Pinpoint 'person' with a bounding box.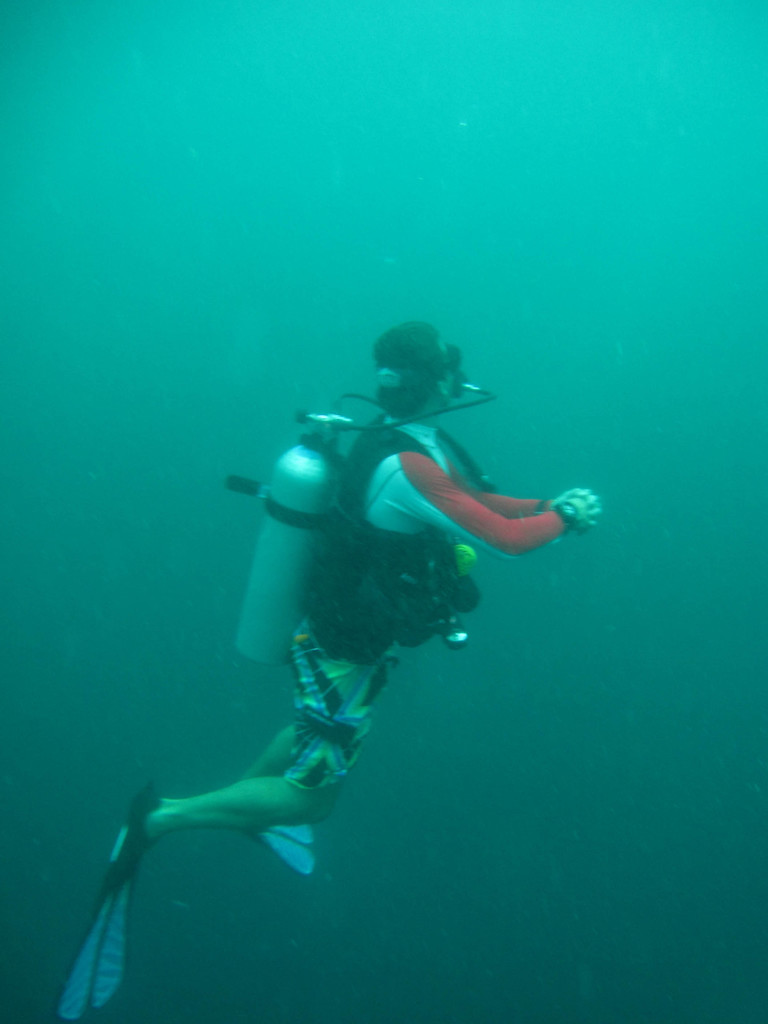
rect(88, 310, 614, 899).
